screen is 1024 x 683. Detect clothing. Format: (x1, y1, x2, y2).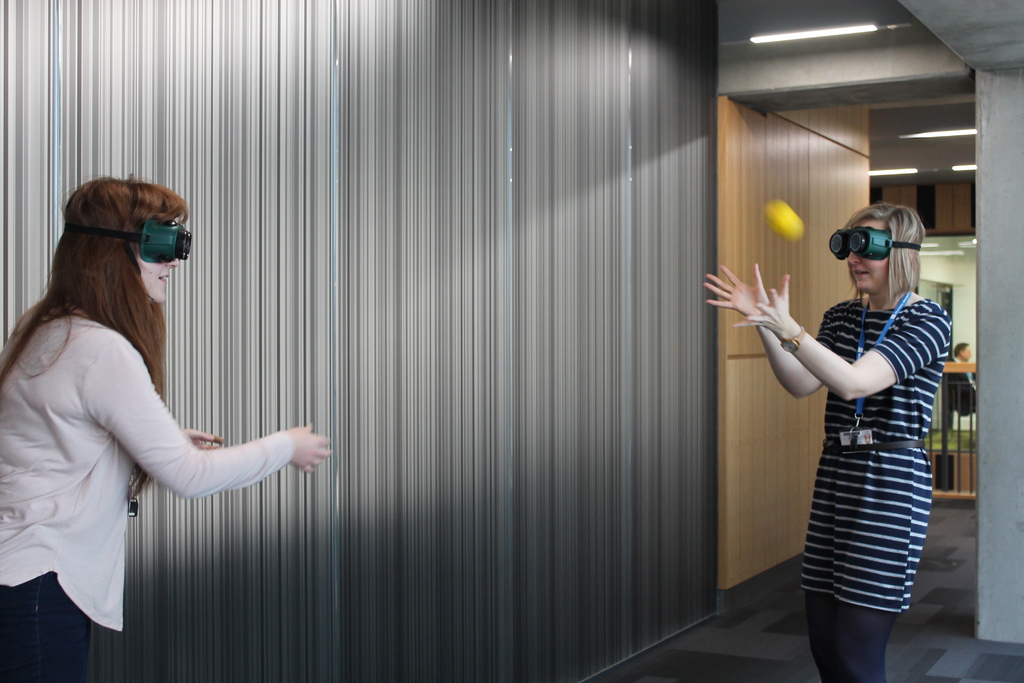
(0, 302, 293, 682).
